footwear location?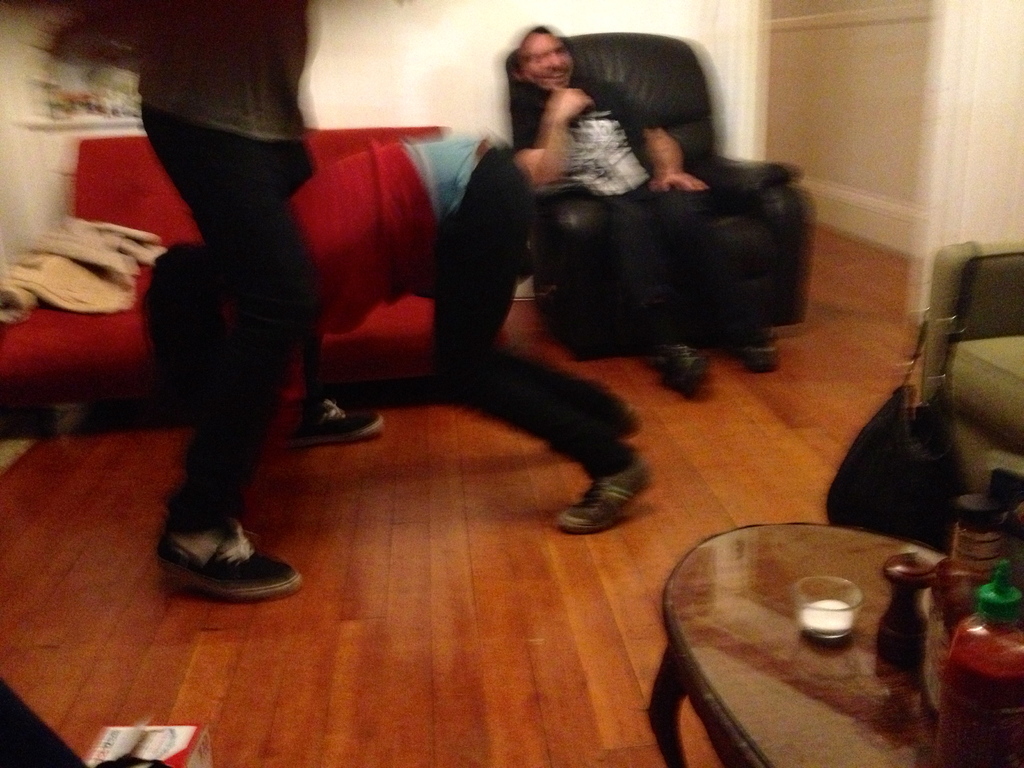
rect(549, 433, 641, 531)
